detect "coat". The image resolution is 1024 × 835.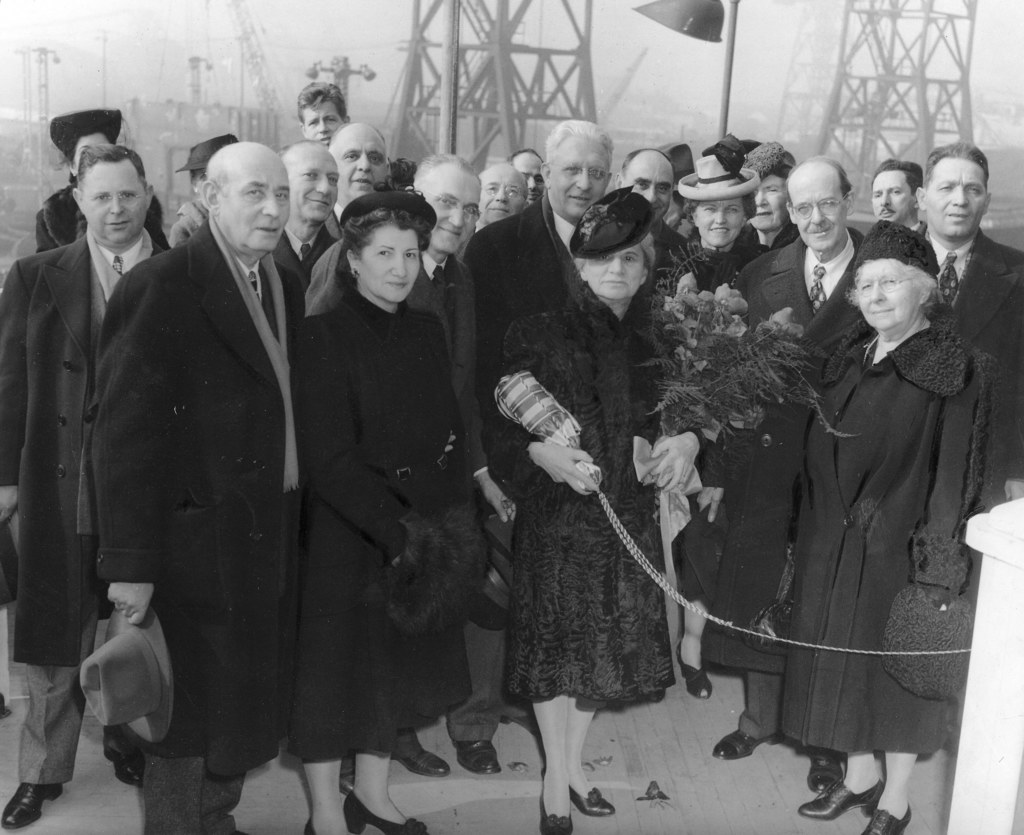
Rect(83, 219, 309, 770).
